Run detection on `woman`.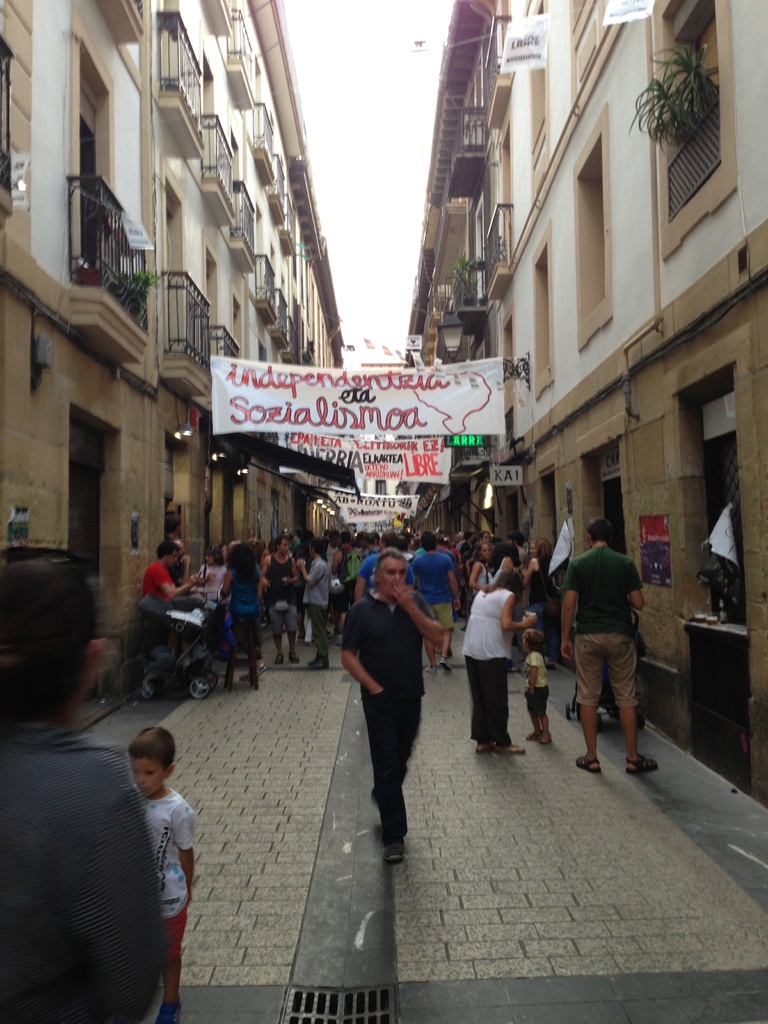
Result: 459/566/548/767.
